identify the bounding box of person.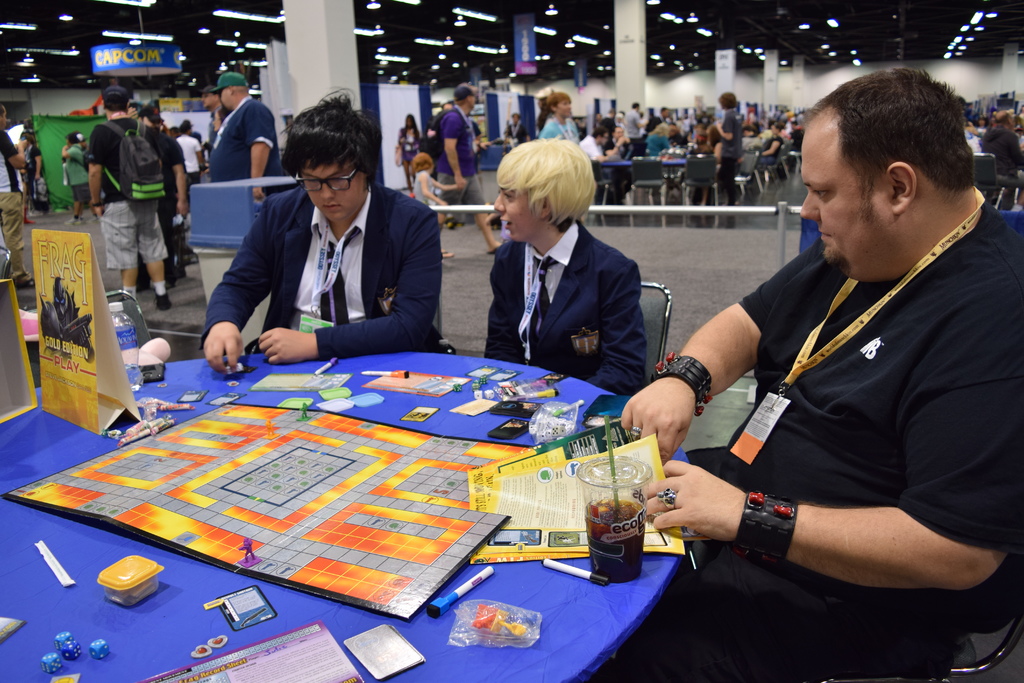
x1=582 y1=126 x2=608 y2=160.
